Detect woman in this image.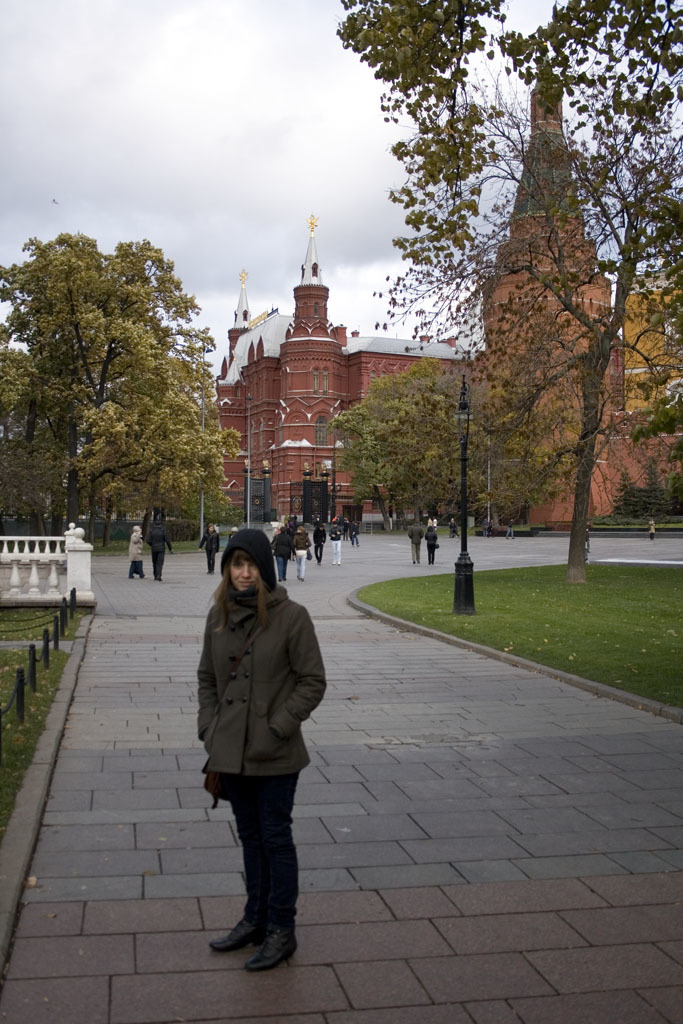
Detection: x1=130, y1=524, x2=144, y2=579.
